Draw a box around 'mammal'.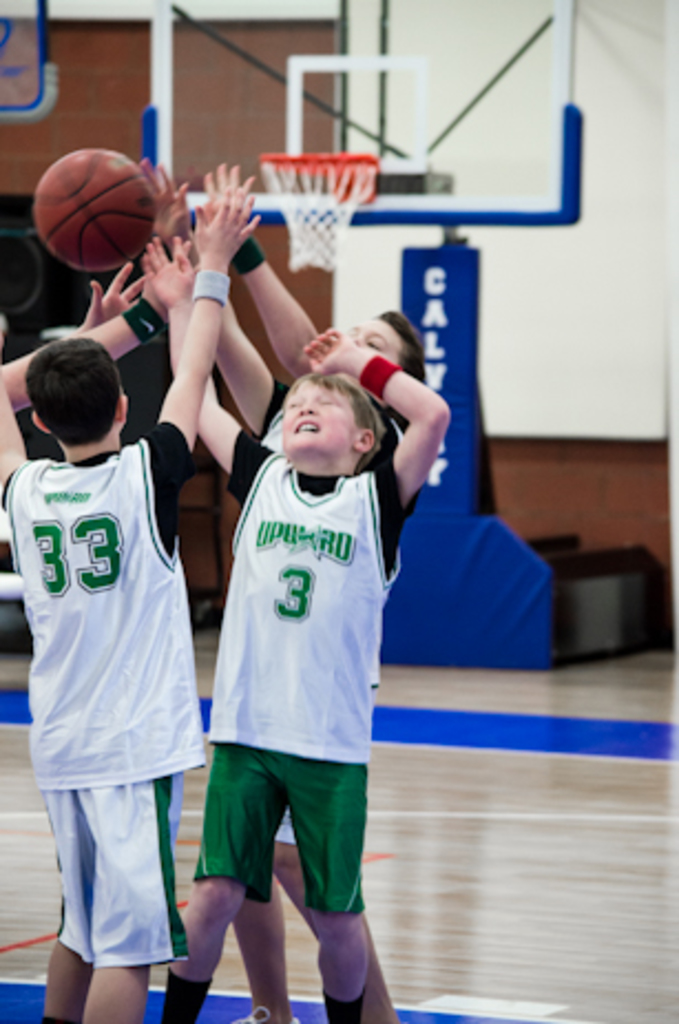
[x1=146, y1=232, x2=451, y2=1022].
